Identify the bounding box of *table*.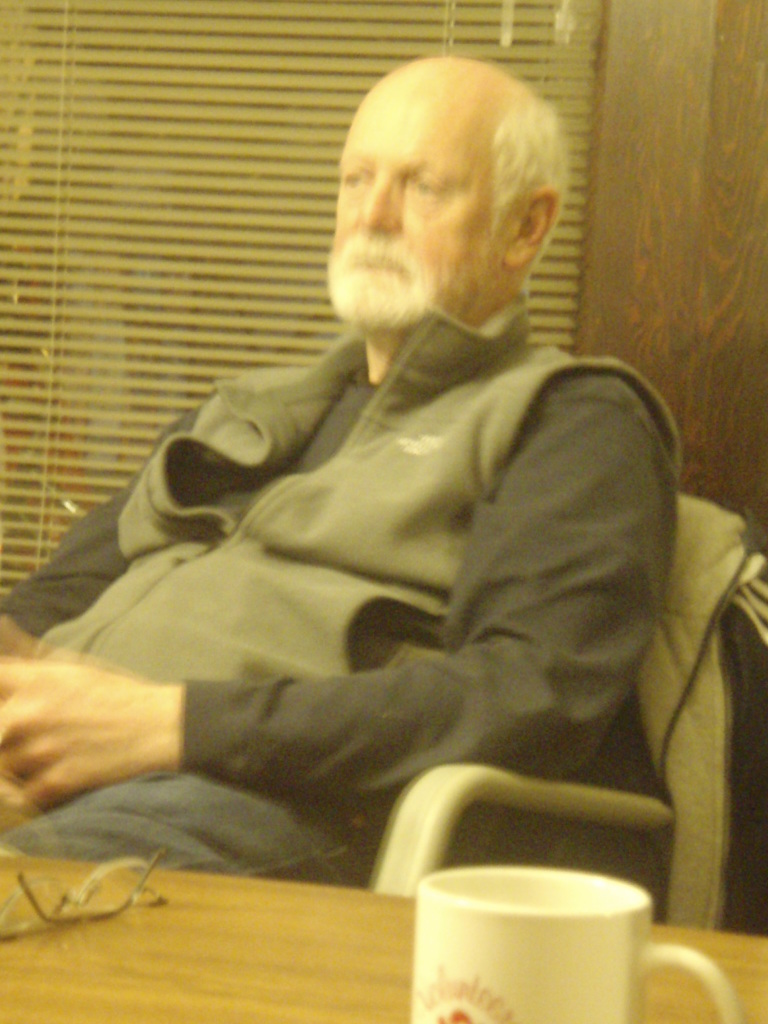
select_region(0, 847, 767, 1023).
